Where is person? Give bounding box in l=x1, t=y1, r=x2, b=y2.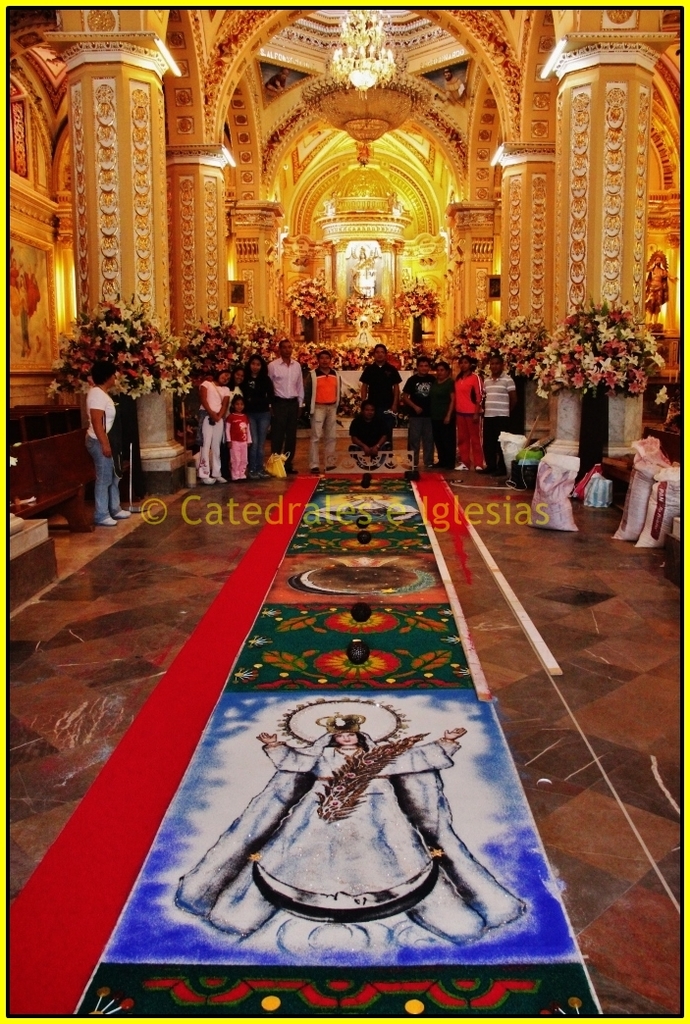
l=17, t=272, r=32, b=357.
